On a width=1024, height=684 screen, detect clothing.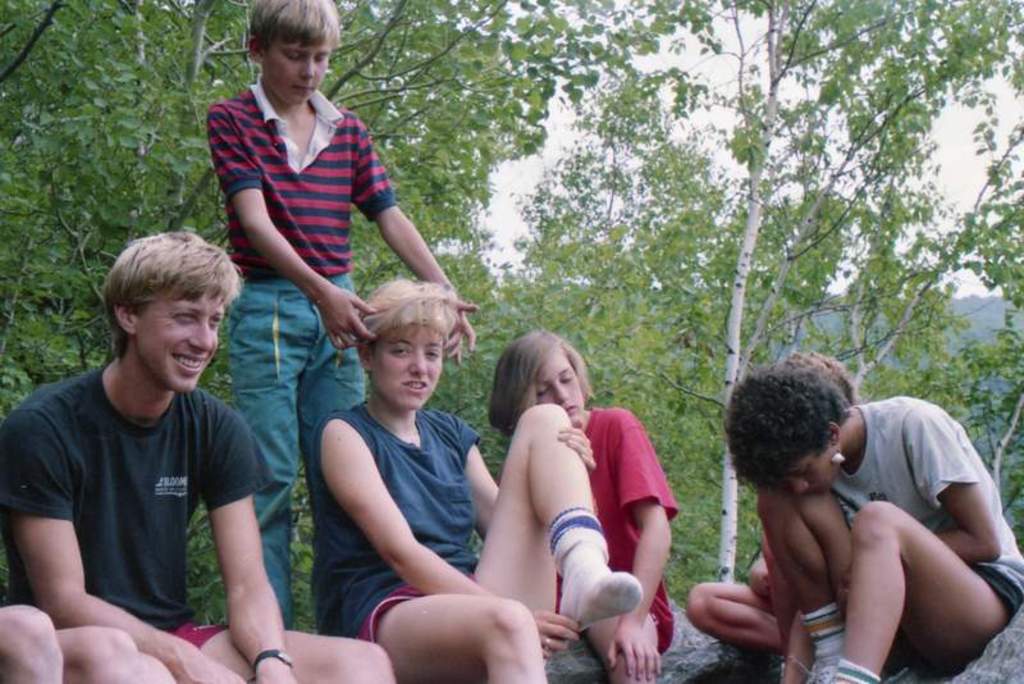
(795,603,844,665).
